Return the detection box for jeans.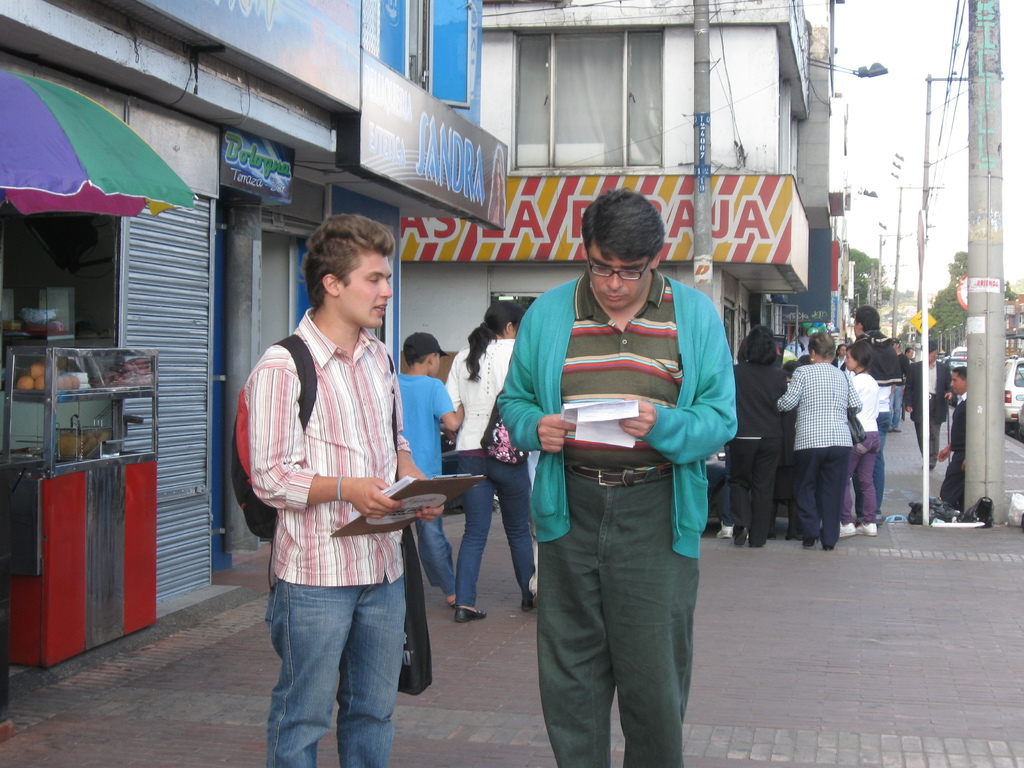
<region>451, 451, 552, 607</region>.
